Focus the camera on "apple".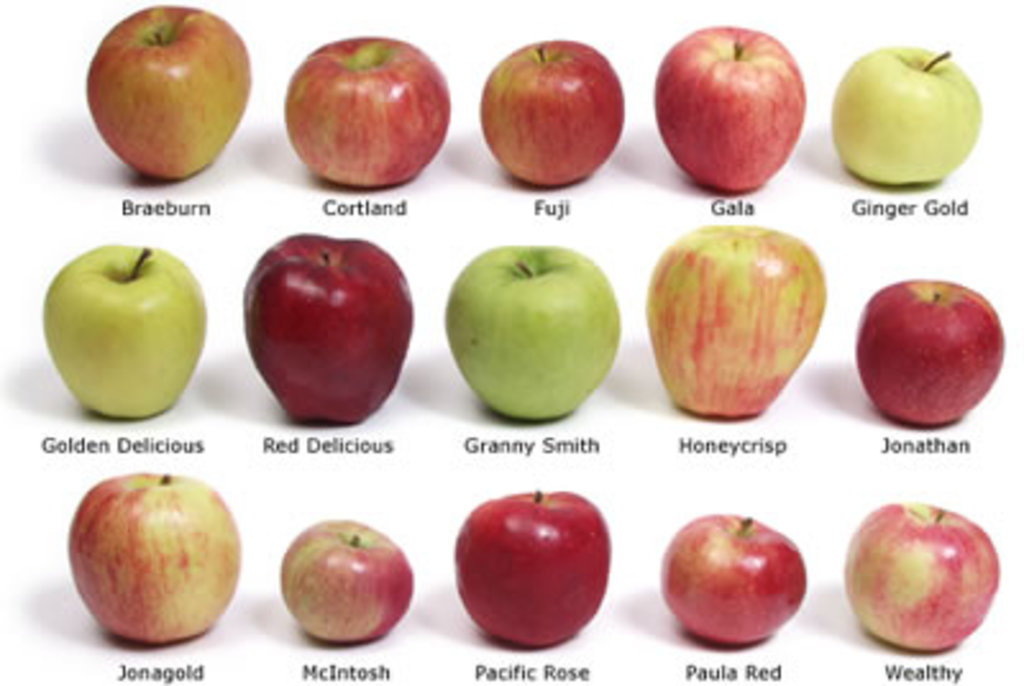
Focus region: detection(852, 282, 1009, 427).
